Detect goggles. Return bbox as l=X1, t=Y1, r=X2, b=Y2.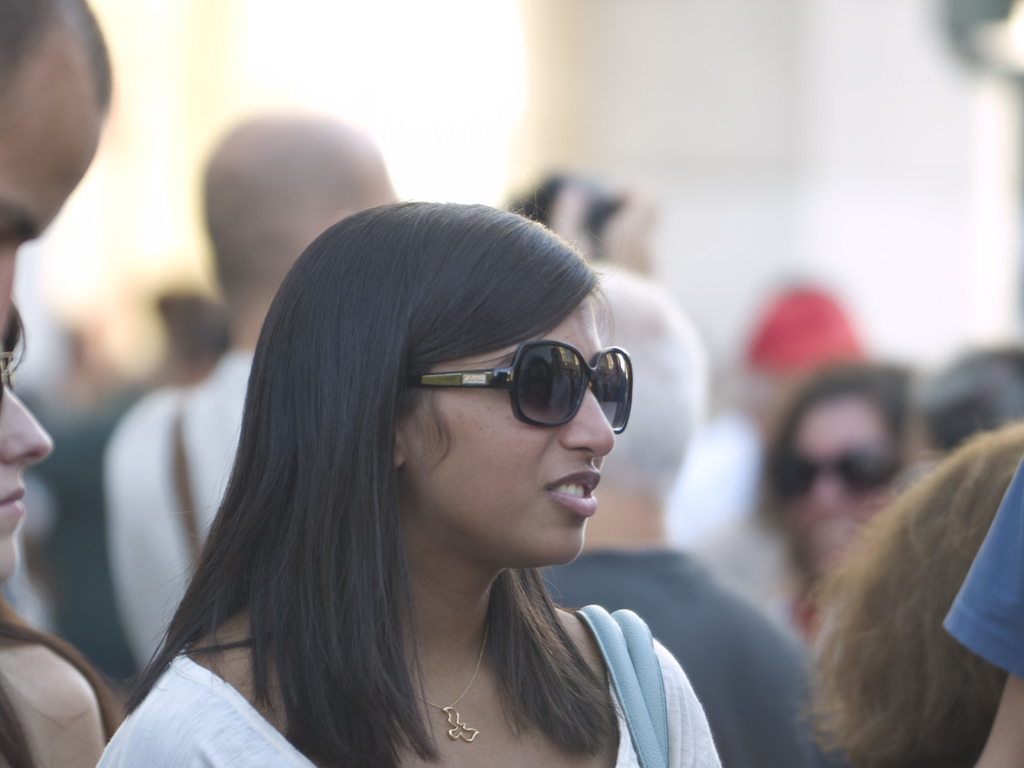
l=768, t=442, r=907, b=497.
